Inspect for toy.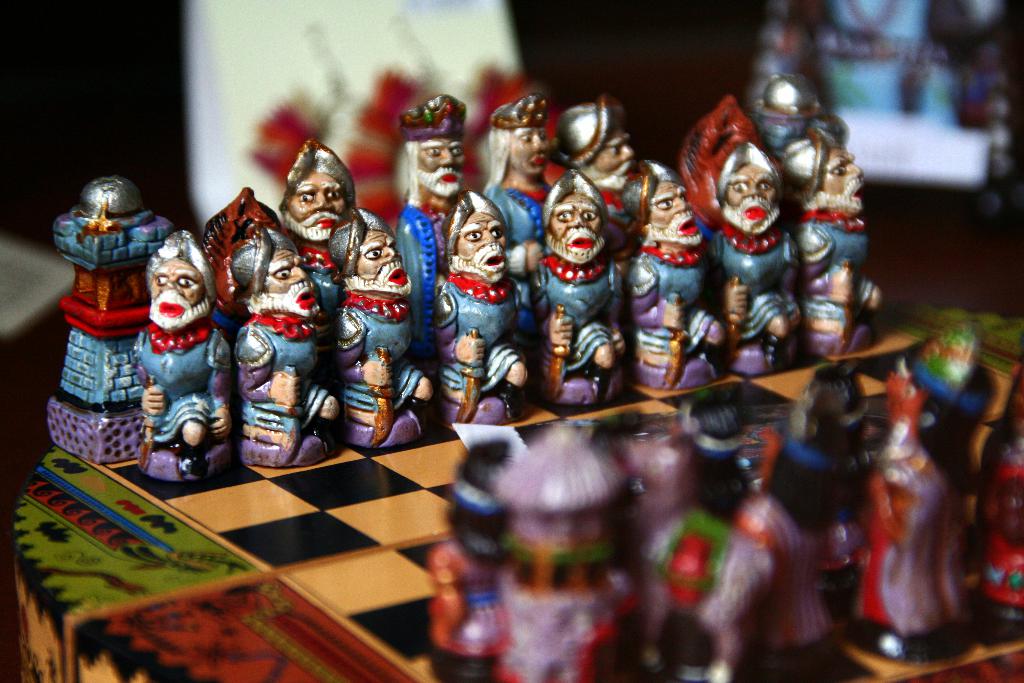
Inspection: (left=531, top=176, right=638, bottom=413).
